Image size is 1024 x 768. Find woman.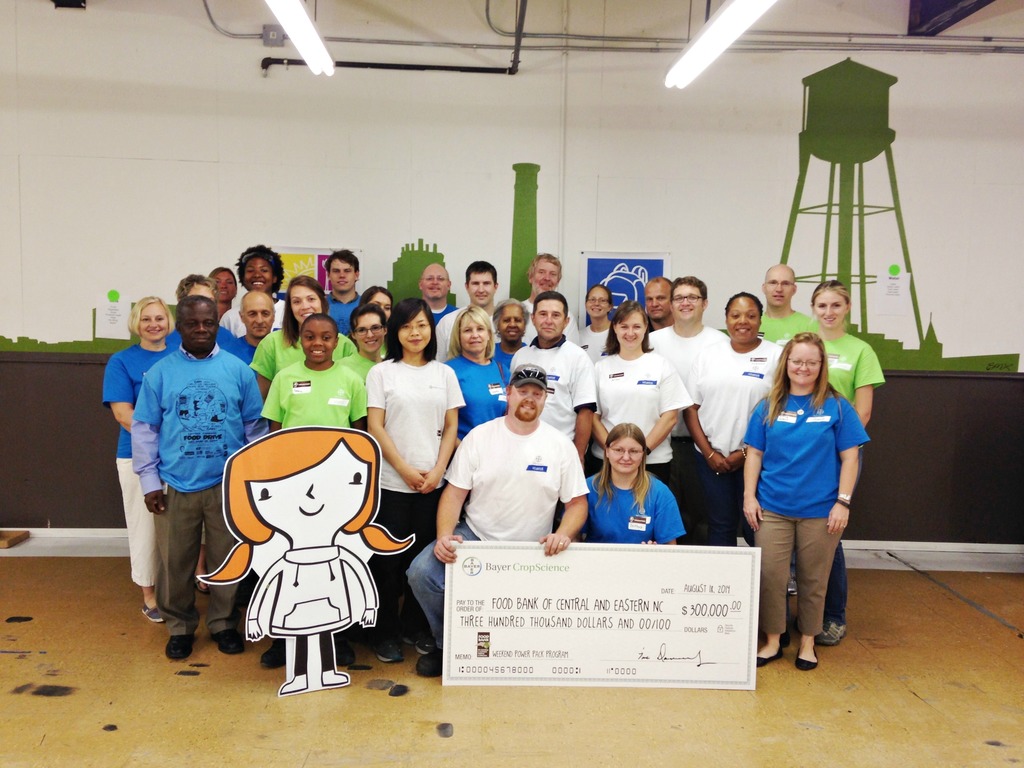
x1=356, y1=282, x2=397, y2=356.
